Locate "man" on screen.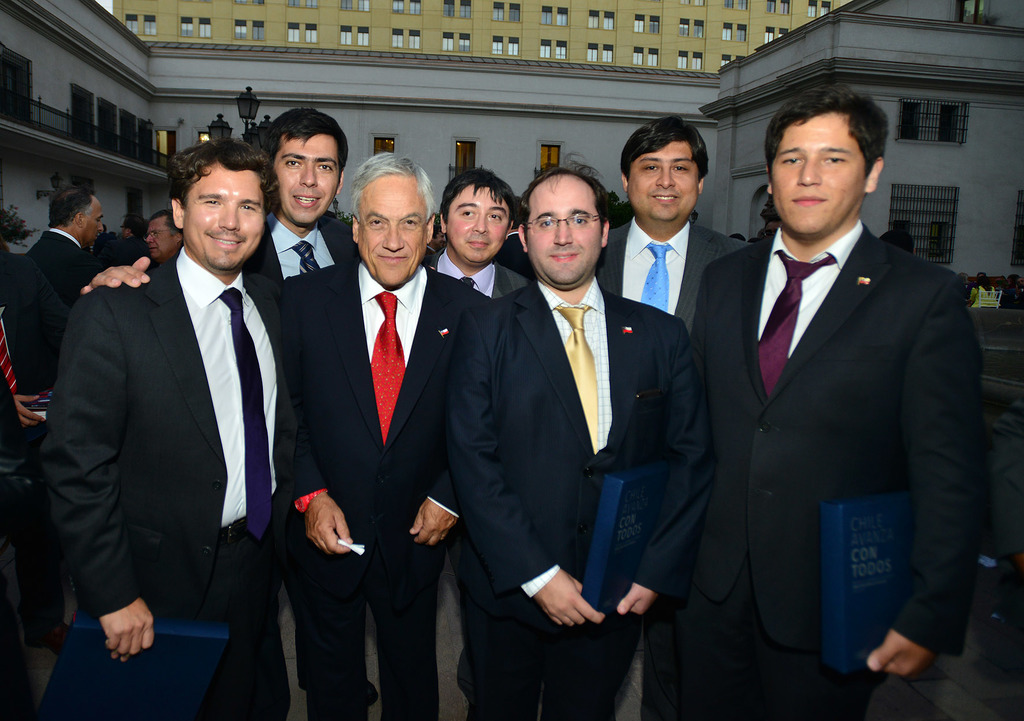
On screen at (x1=276, y1=151, x2=493, y2=720).
